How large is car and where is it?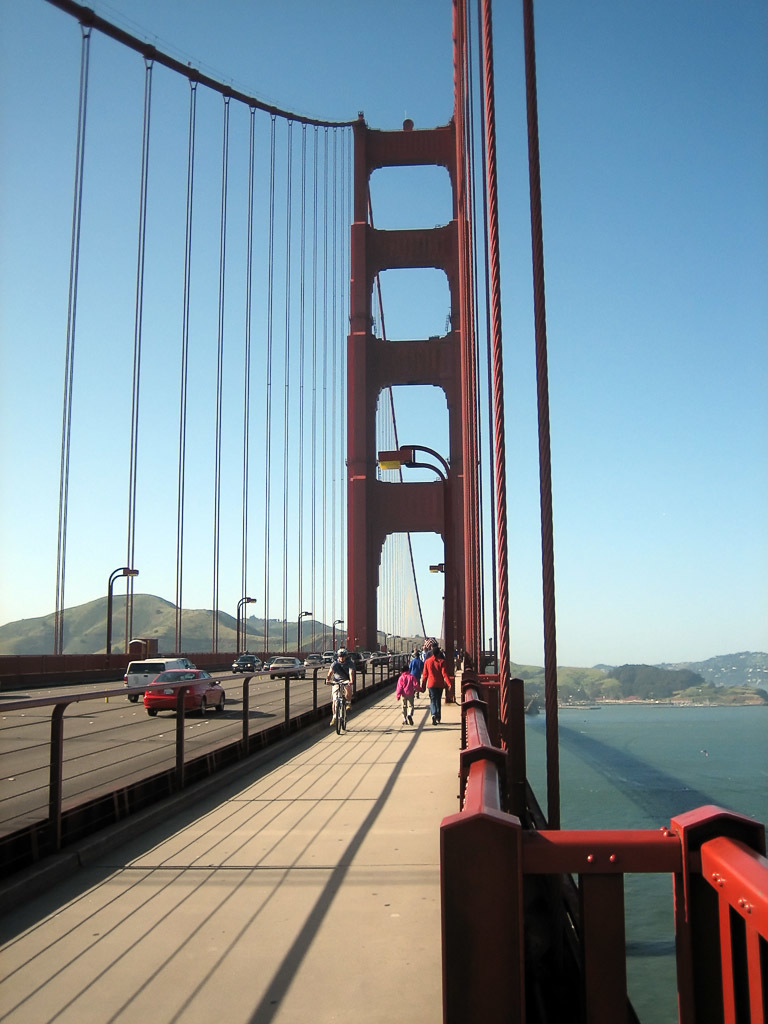
Bounding box: bbox=(346, 650, 367, 674).
